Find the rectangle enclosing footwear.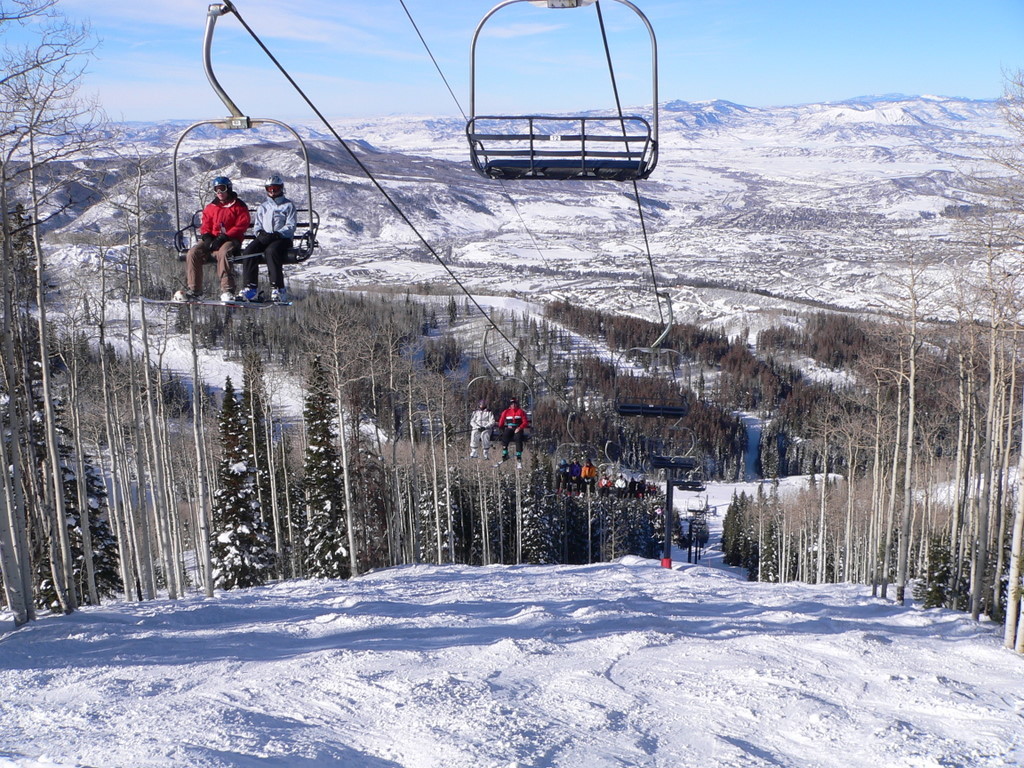
(575,487,586,502).
